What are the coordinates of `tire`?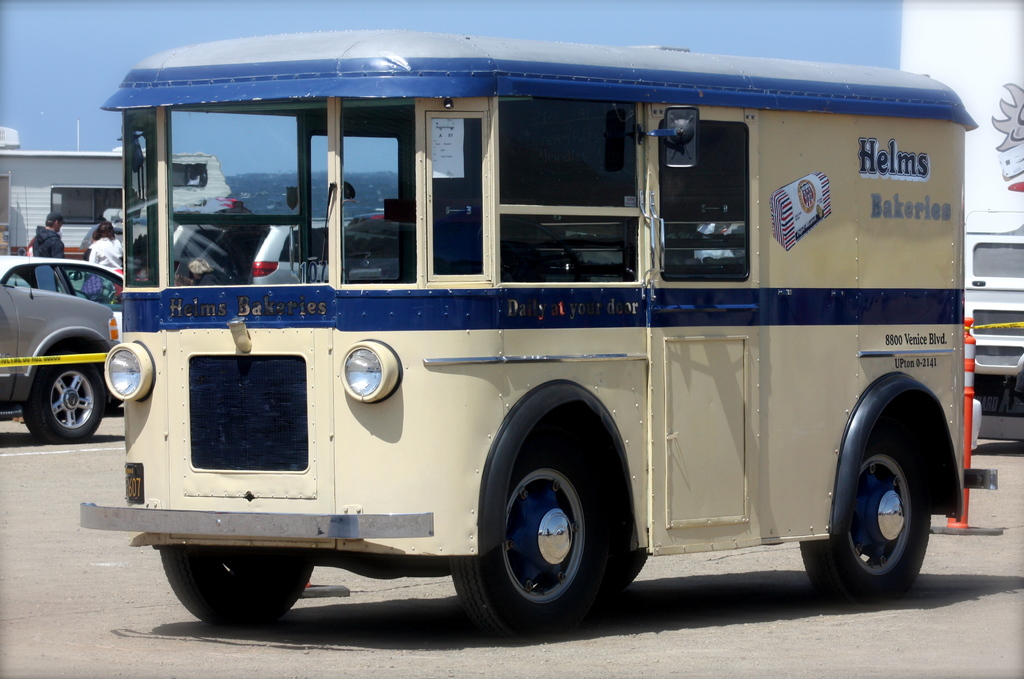
Rect(22, 354, 105, 445).
